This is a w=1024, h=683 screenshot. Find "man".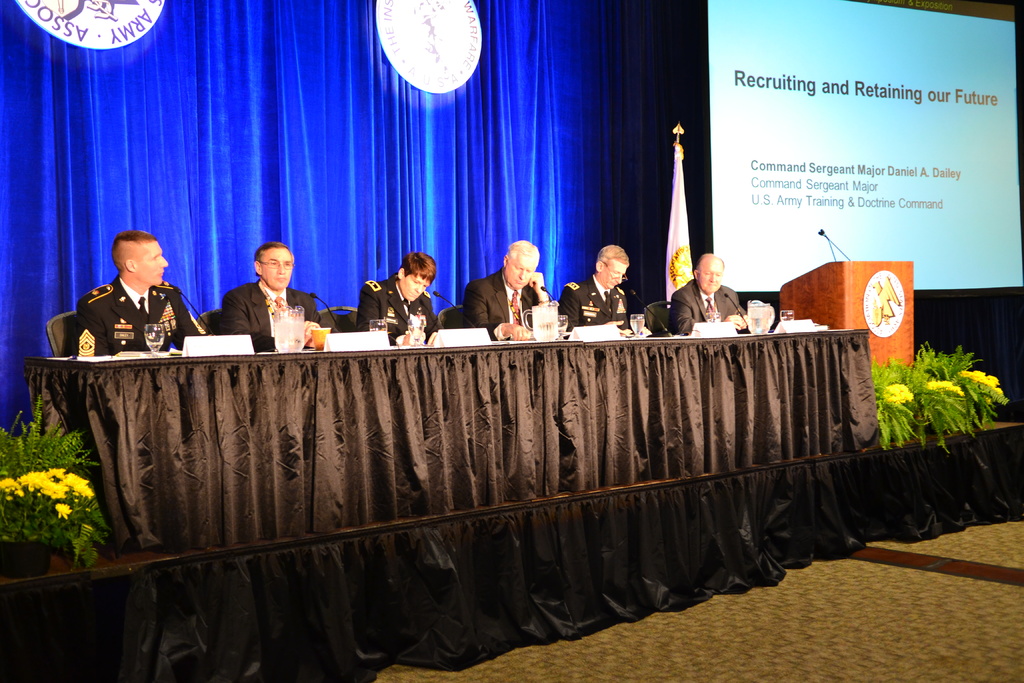
Bounding box: l=552, t=241, r=627, b=340.
